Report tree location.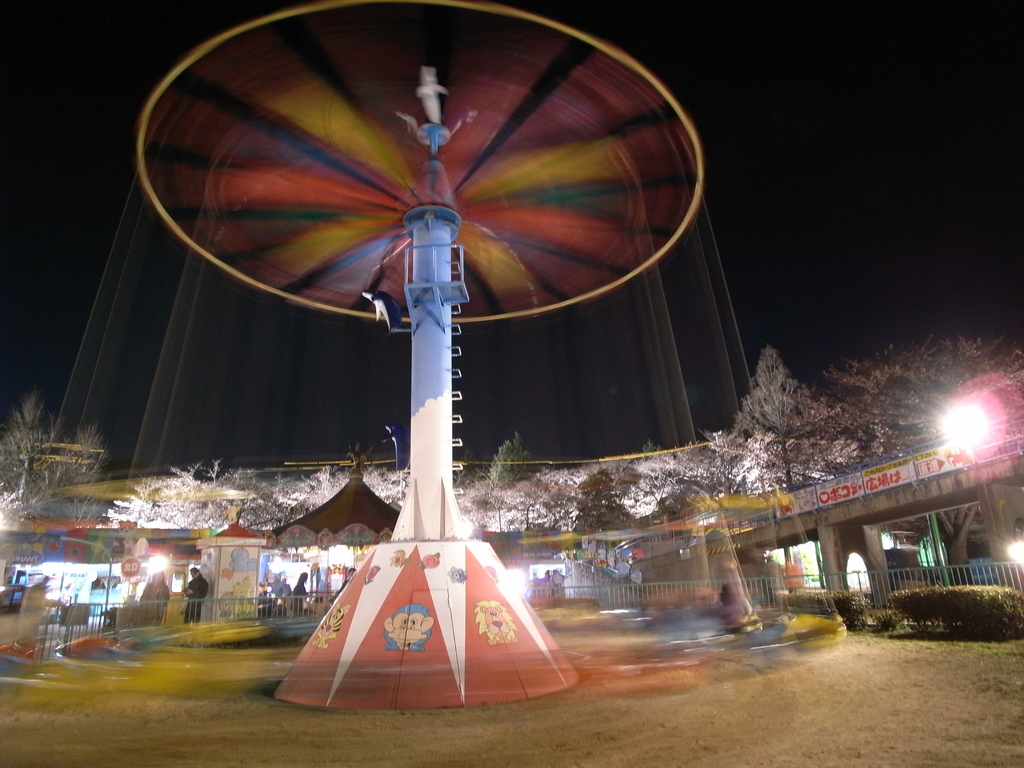
Report: [3, 387, 111, 580].
